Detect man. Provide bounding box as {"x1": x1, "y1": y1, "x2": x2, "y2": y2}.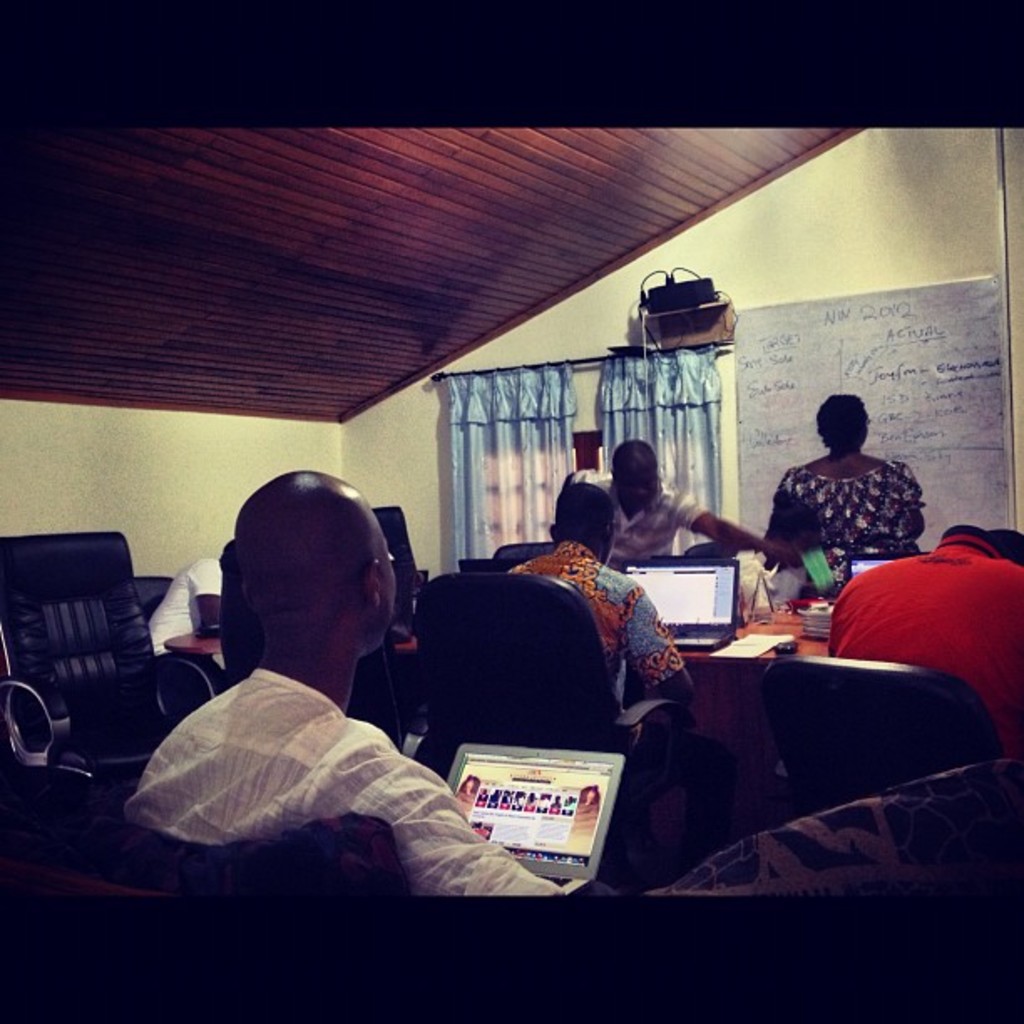
{"x1": 830, "y1": 520, "x2": 1022, "y2": 751}.
